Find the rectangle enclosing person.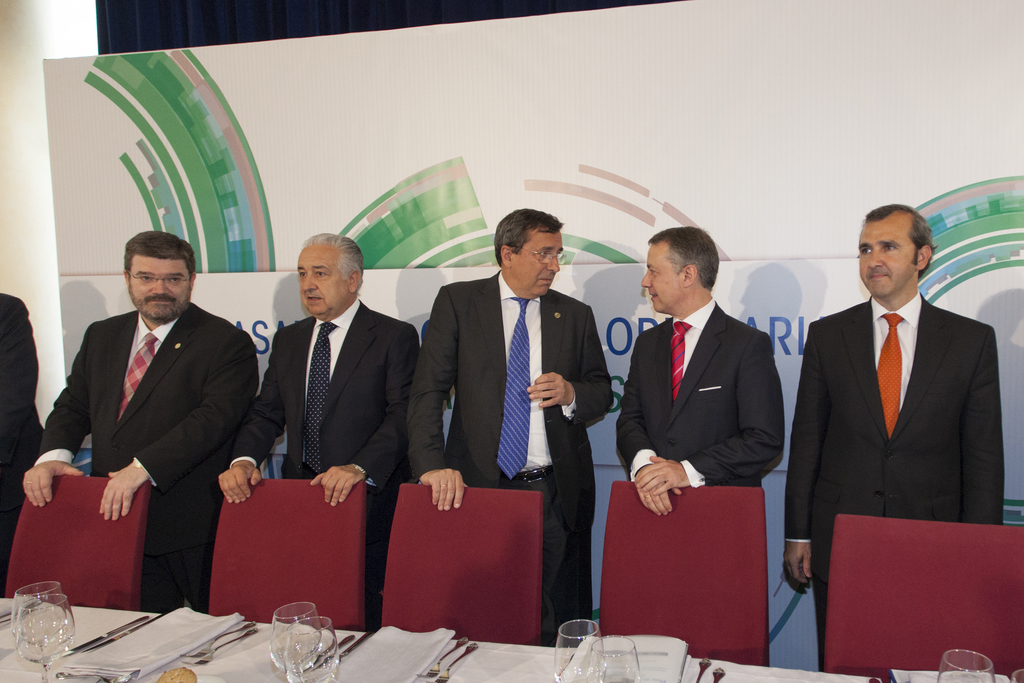
pyautogui.locateOnScreen(0, 292, 31, 592).
